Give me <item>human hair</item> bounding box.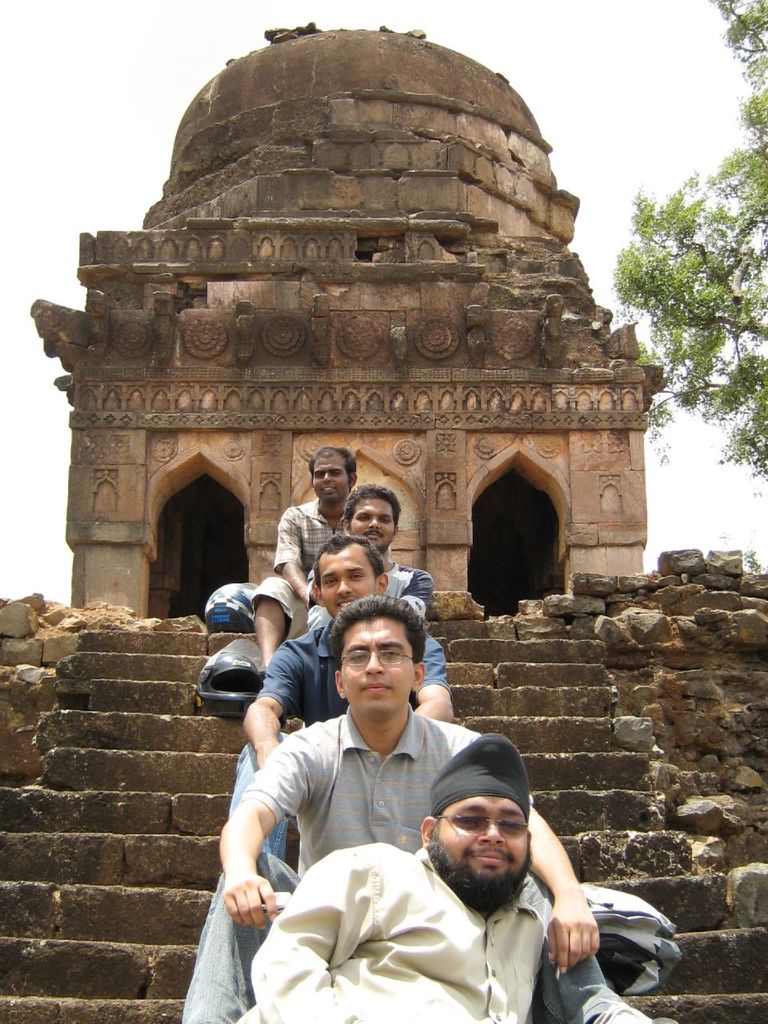
313 533 385 586.
